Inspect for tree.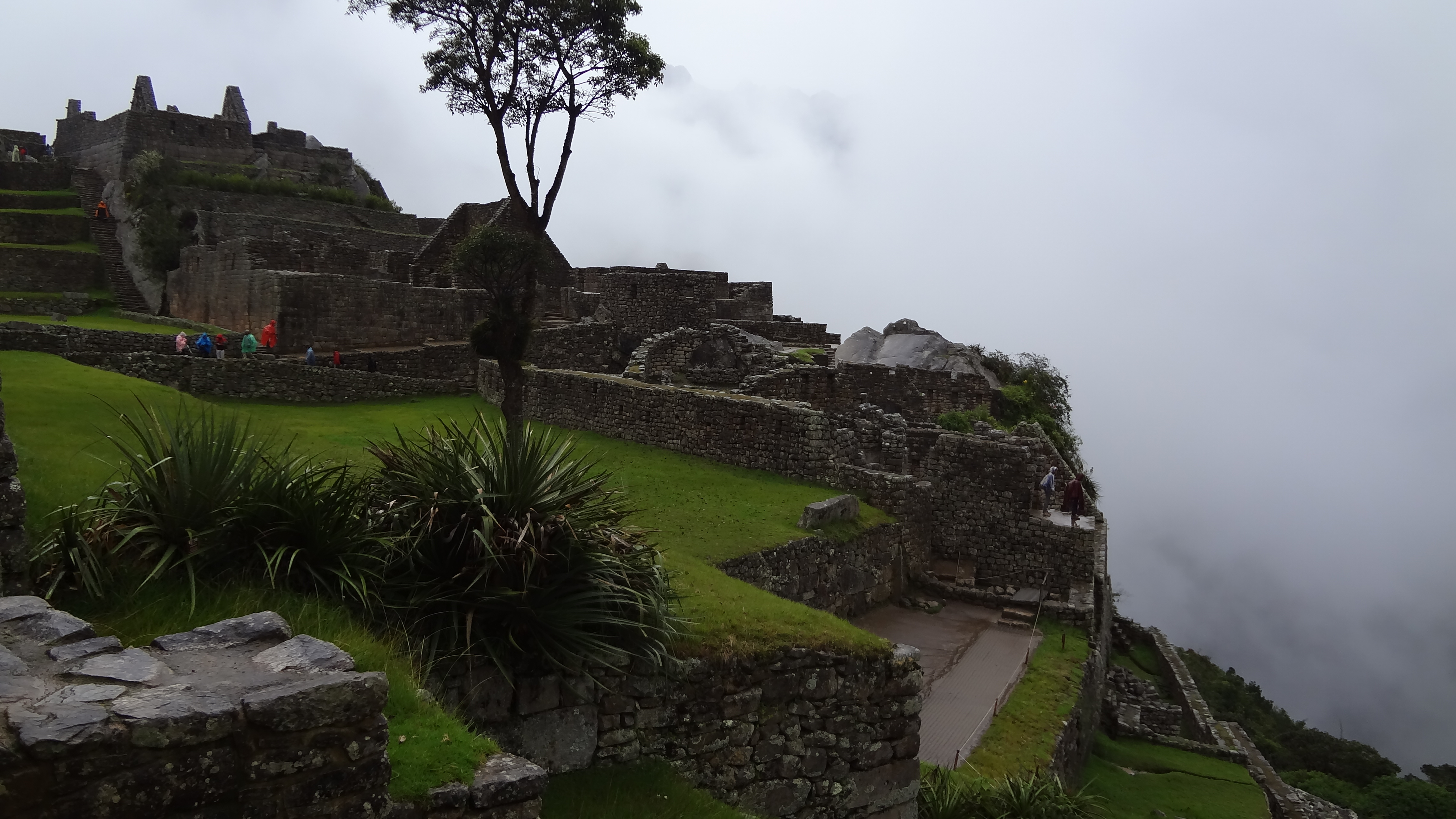
Inspection: {"left": 114, "top": 1, "right": 213, "bottom": 100}.
